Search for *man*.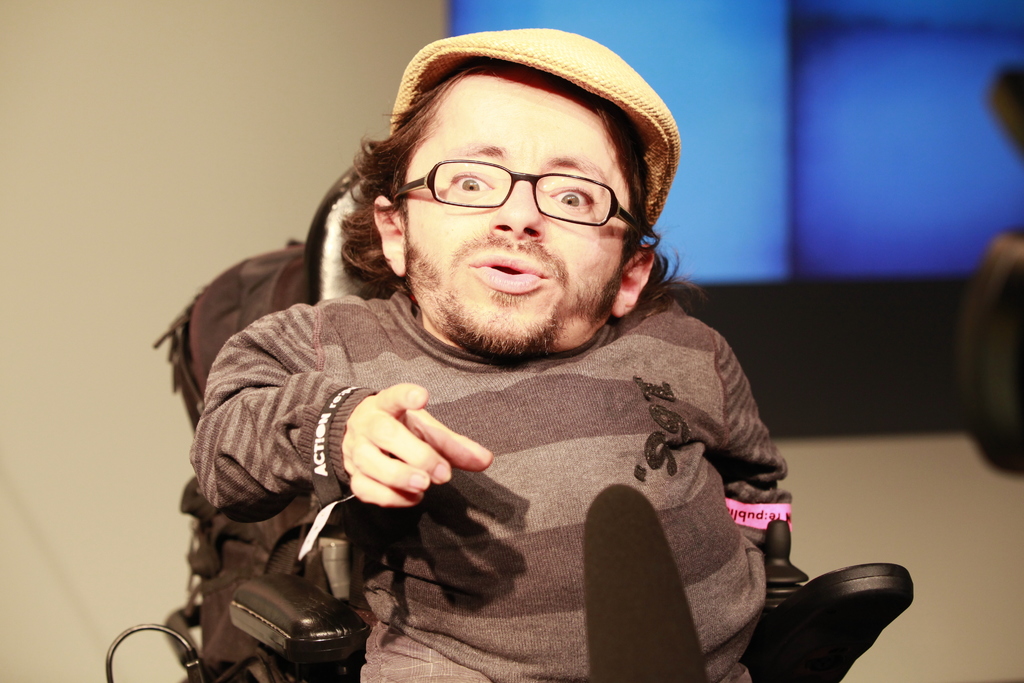
Found at left=180, top=40, right=883, bottom=655.
